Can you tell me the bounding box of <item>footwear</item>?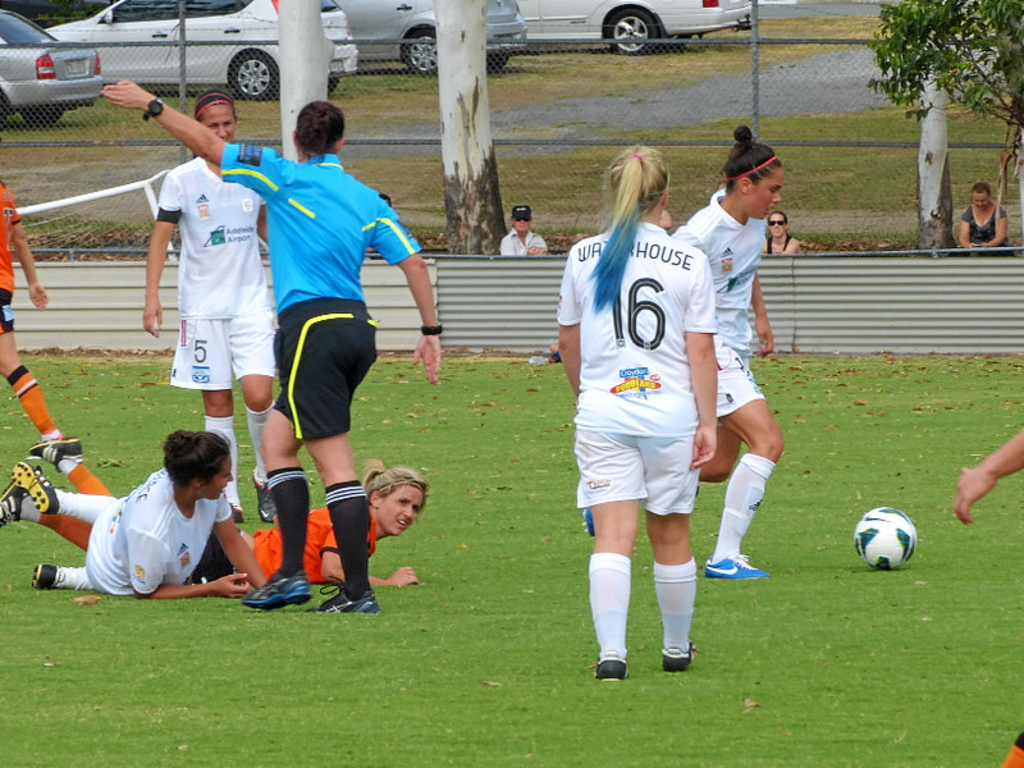
(660, 645, 701, 671).
